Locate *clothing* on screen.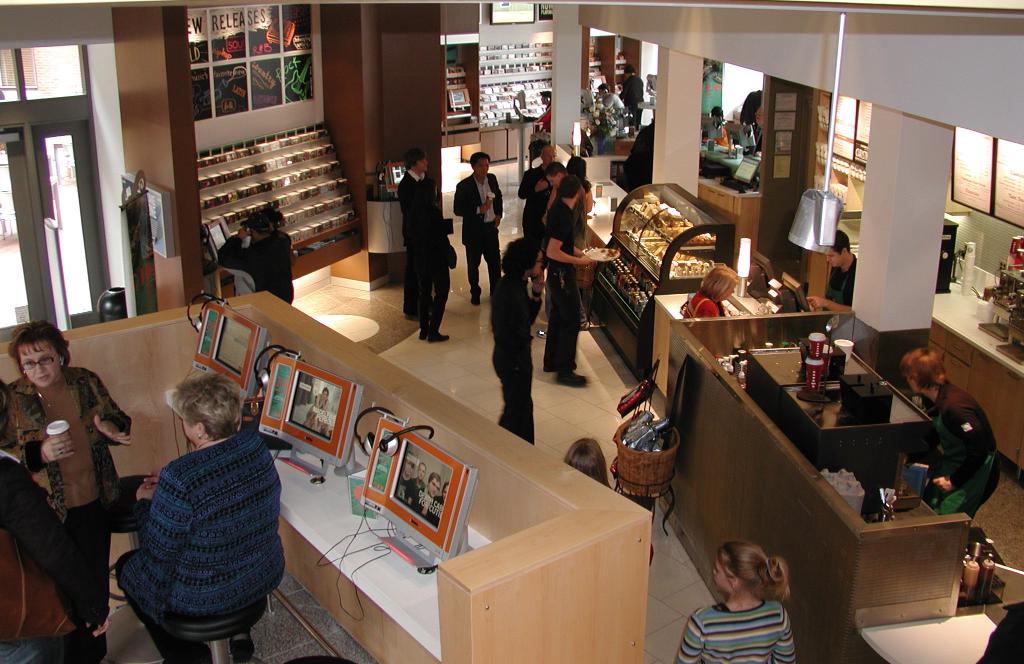
On screen at detection(220, 223, 307, 297).
